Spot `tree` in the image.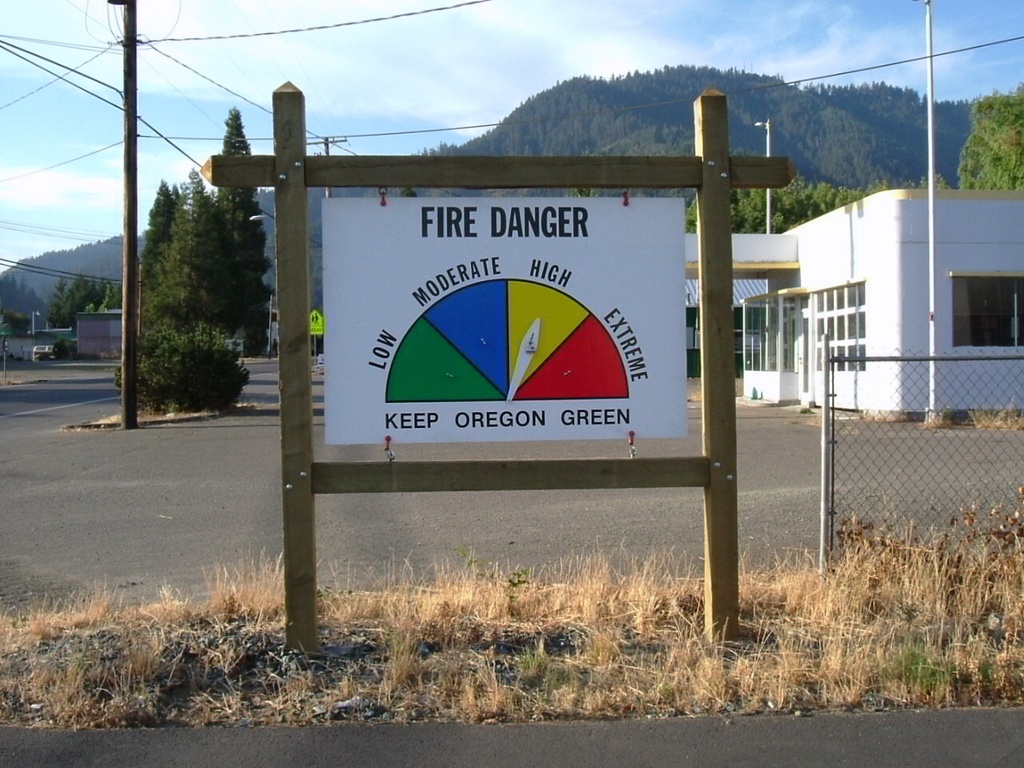
`tree` found at locate(211, 101, 270, 357).
